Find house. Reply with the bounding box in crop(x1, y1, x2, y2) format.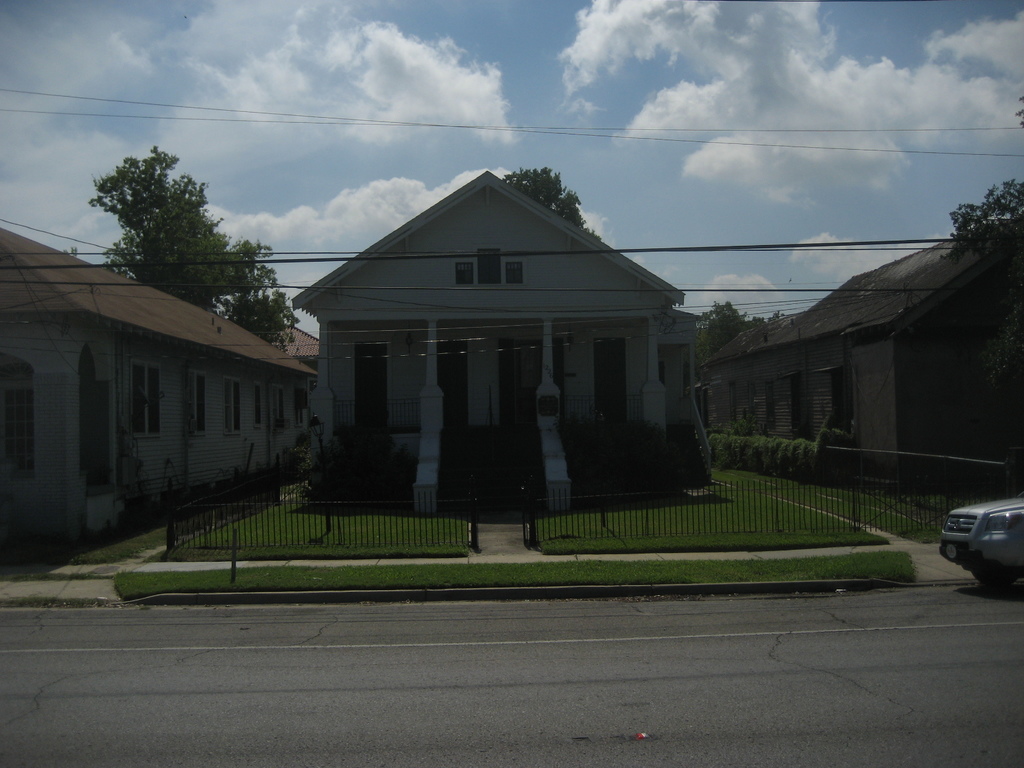
crop(282, 156, 715, 524).
